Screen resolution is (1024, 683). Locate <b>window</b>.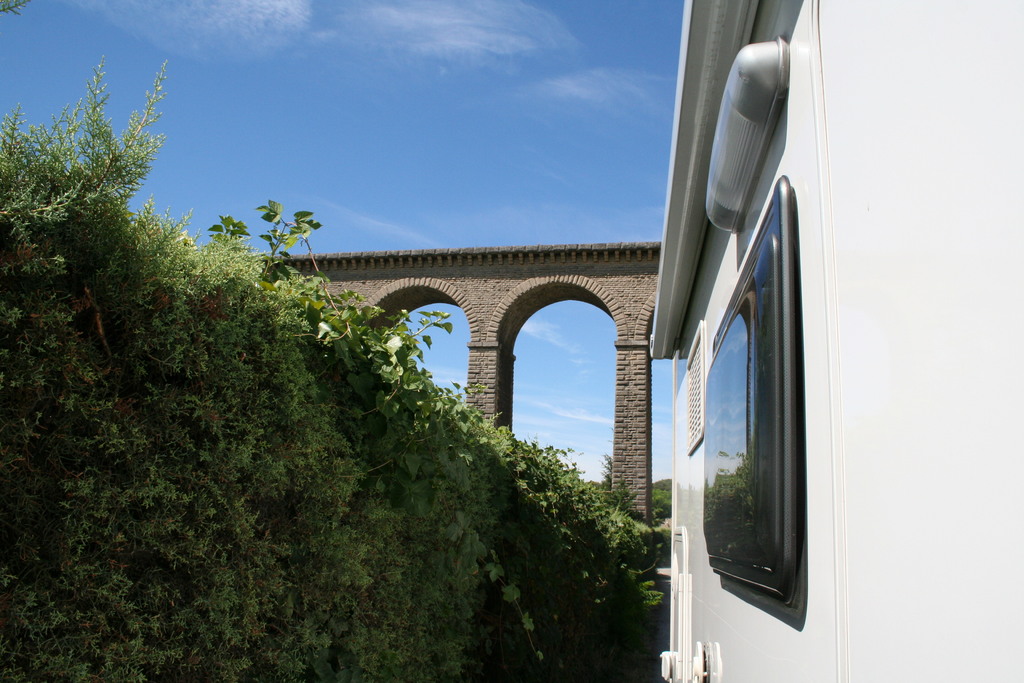
<box>706,174,792,604</box>.
